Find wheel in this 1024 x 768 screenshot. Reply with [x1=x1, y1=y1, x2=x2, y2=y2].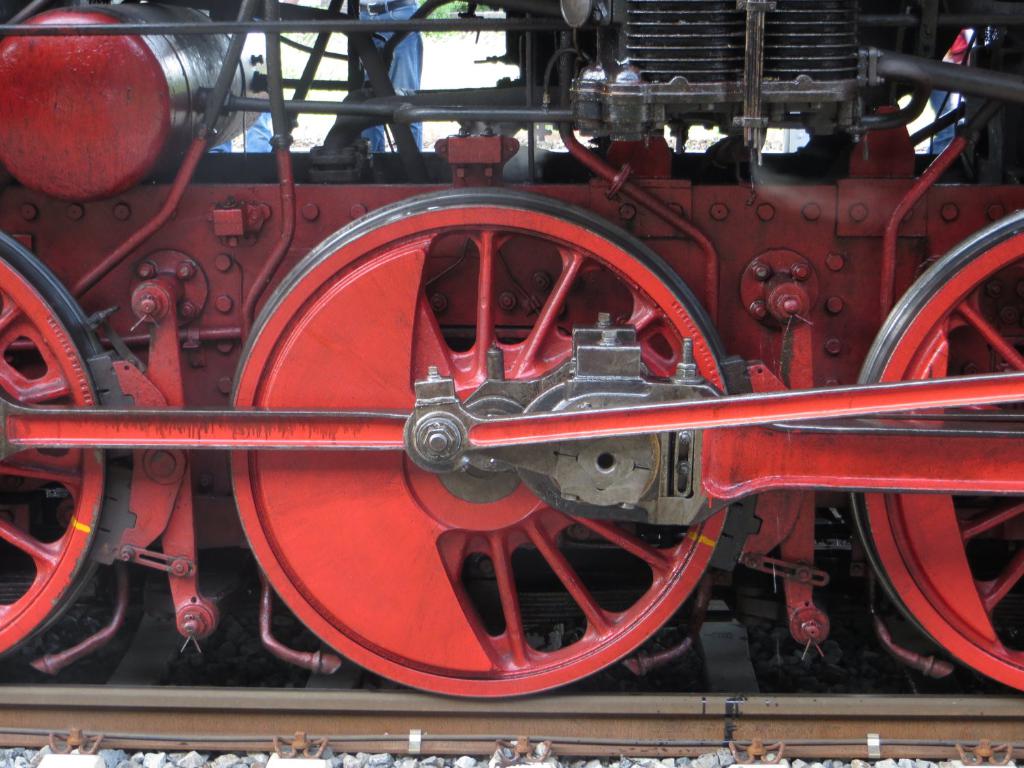
[x1=0, y1=233, x2=112, y2=672].
